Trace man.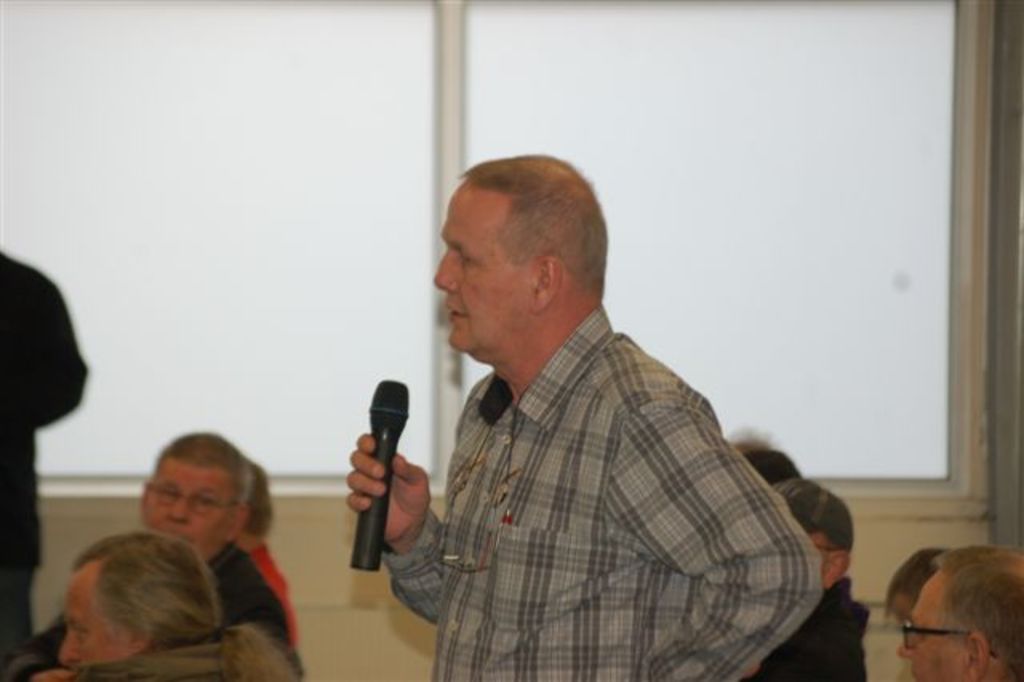
Traced to <region>758, 466, 875, 680</region>.
